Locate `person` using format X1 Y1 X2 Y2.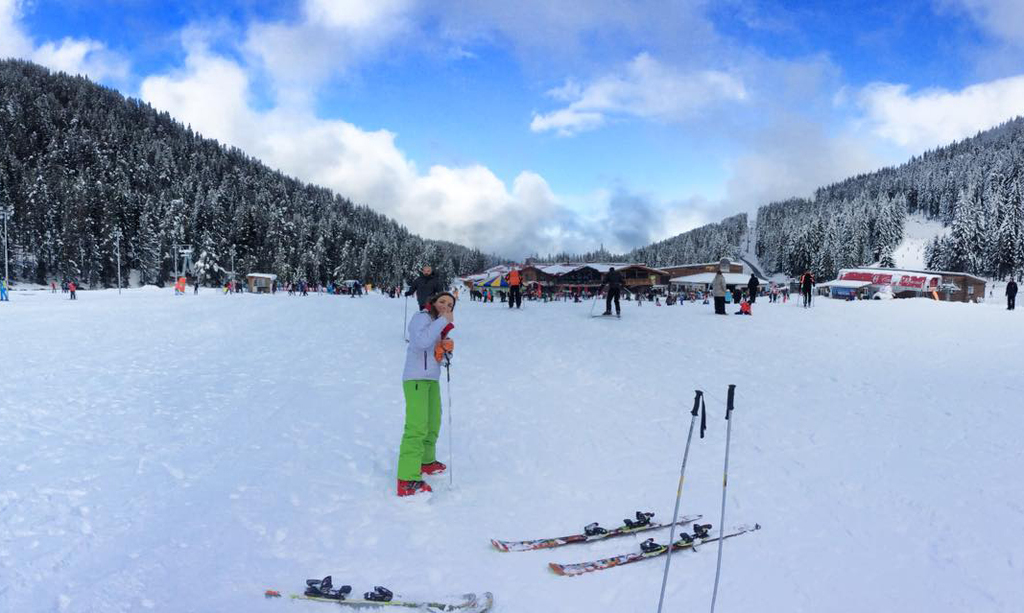
393 291 464 500.
